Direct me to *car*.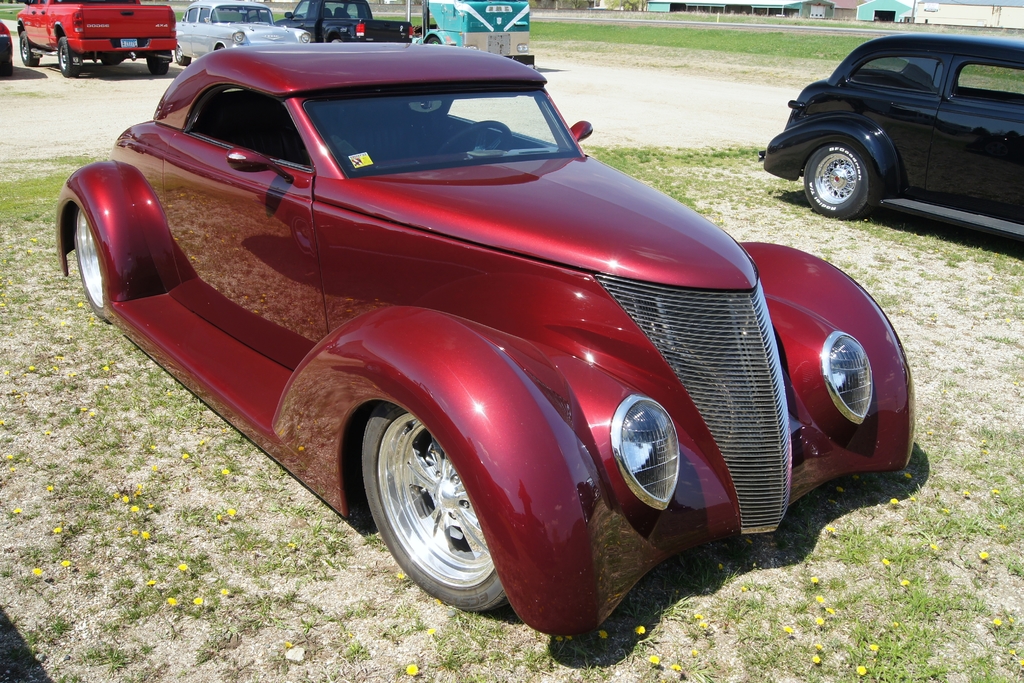
Direction: [x1=0, y1=17, x2=18, y2=91].
